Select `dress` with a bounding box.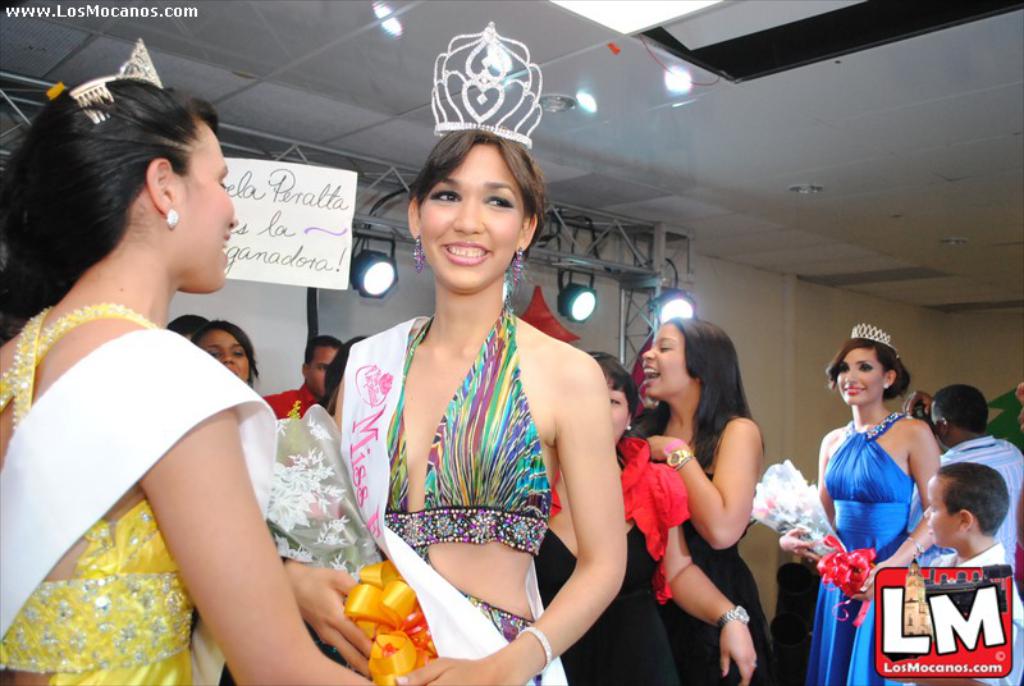
[0, 302, 188, 685].
